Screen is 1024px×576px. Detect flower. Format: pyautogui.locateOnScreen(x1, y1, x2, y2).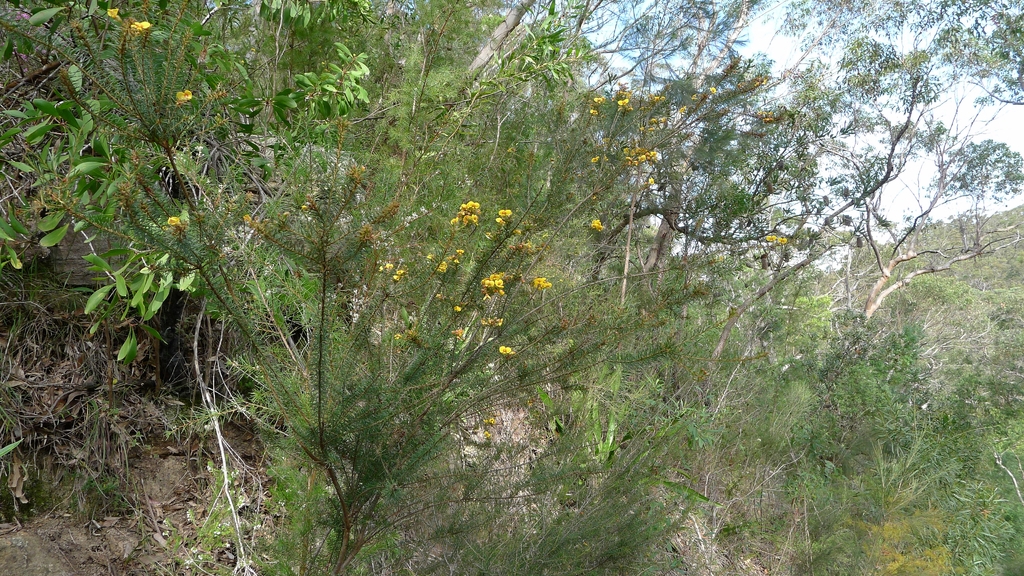
pyautogui.locateOnScreen(648, 95, 662, 99).
